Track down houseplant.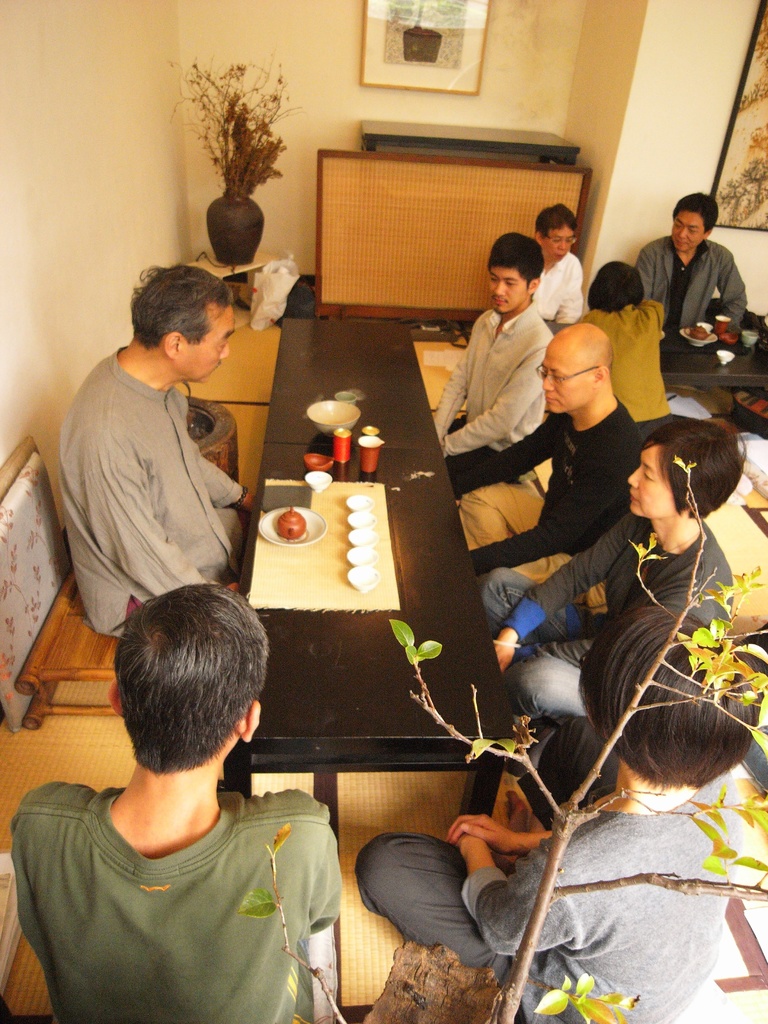
Tracked to Rect(171, 68, 307, 278).
